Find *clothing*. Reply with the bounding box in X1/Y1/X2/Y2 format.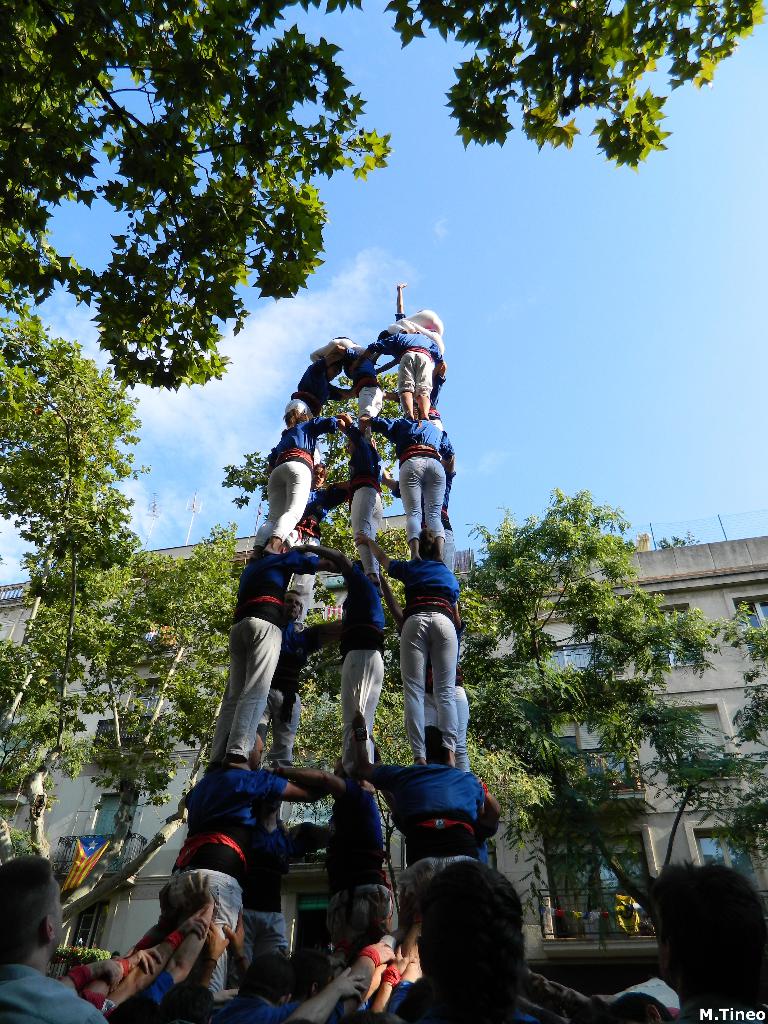
595/913/607/924.
